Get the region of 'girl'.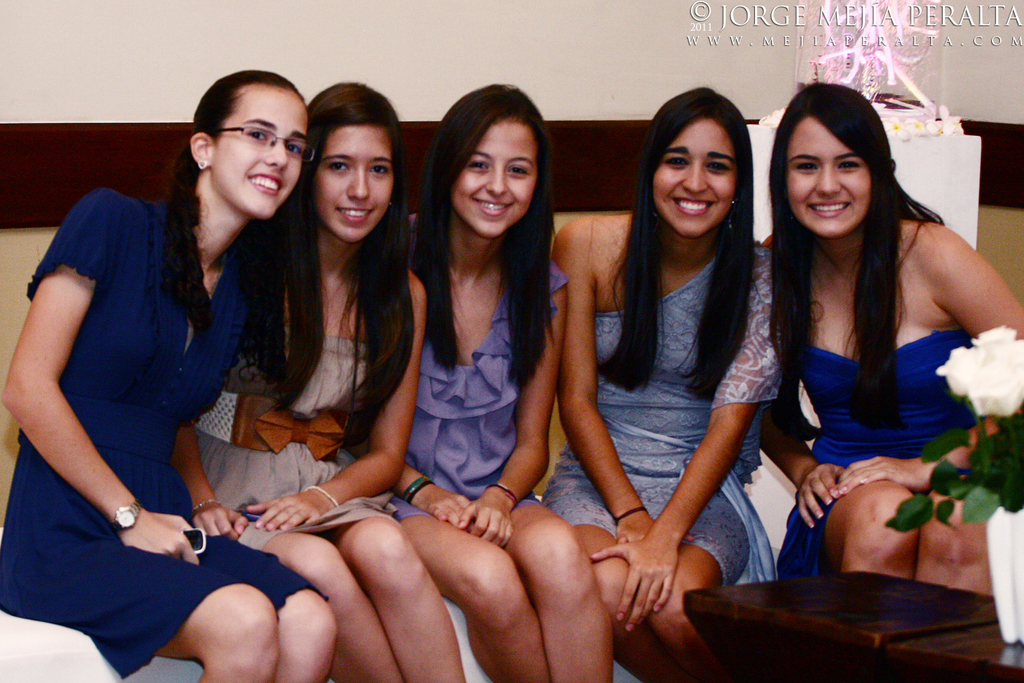
rect(542, 86, 784, 682).
